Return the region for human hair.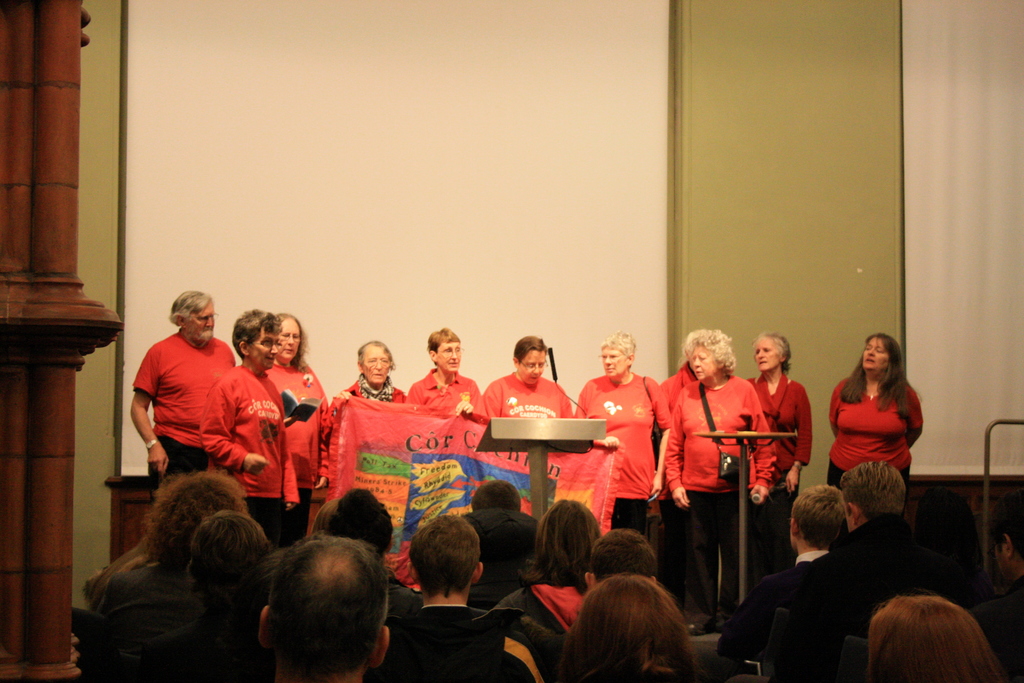
box=[356, 338, 397, 372].
